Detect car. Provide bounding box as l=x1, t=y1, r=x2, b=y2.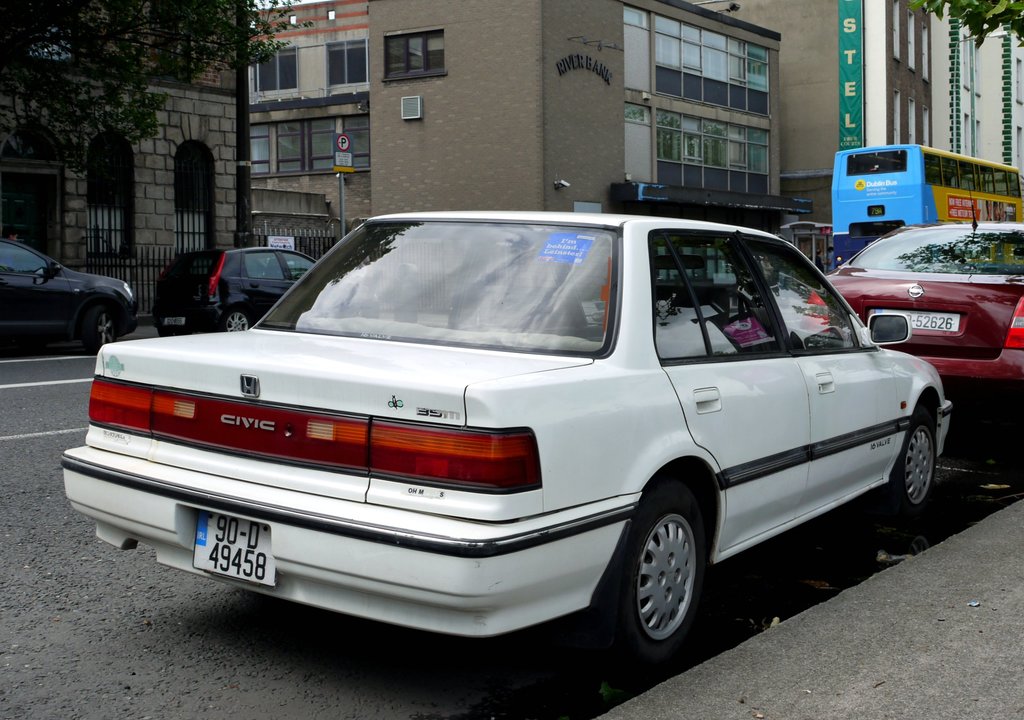
l=0, t=239, r=137, b=347.
